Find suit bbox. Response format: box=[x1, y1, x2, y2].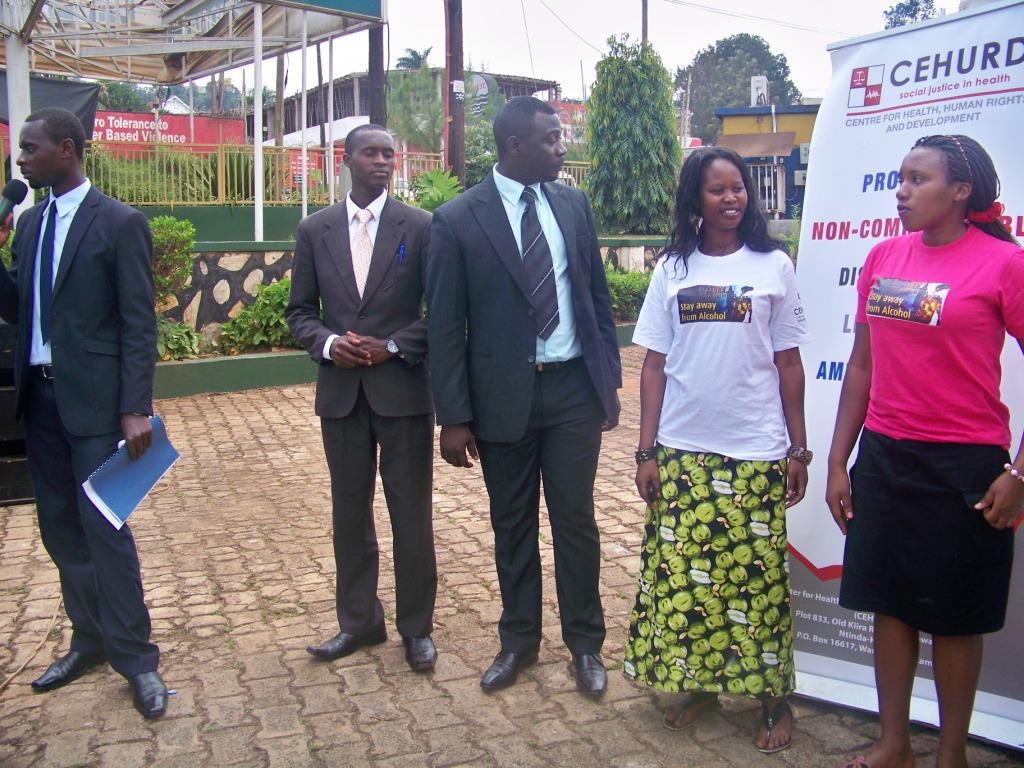
box=[424, 164, 633, 665].
